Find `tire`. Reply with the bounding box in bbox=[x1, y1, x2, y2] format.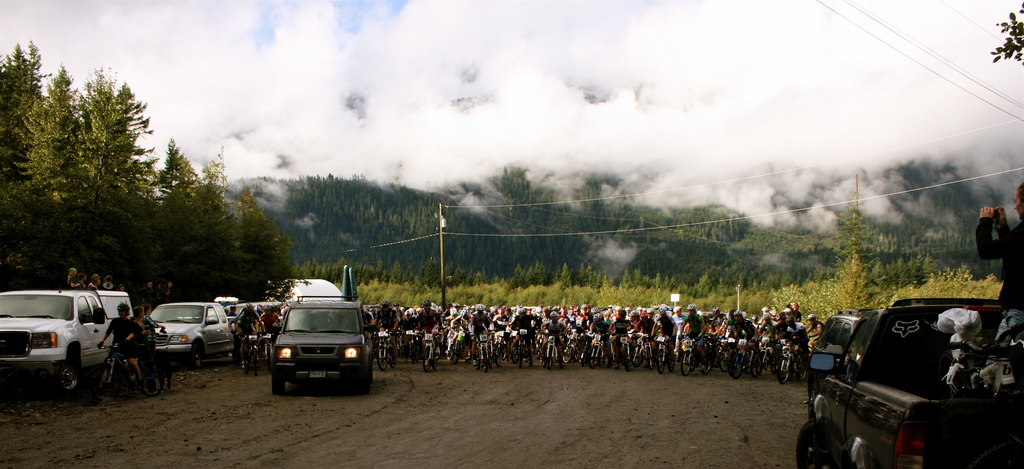
bbox=[143, 363, 166, 395].
